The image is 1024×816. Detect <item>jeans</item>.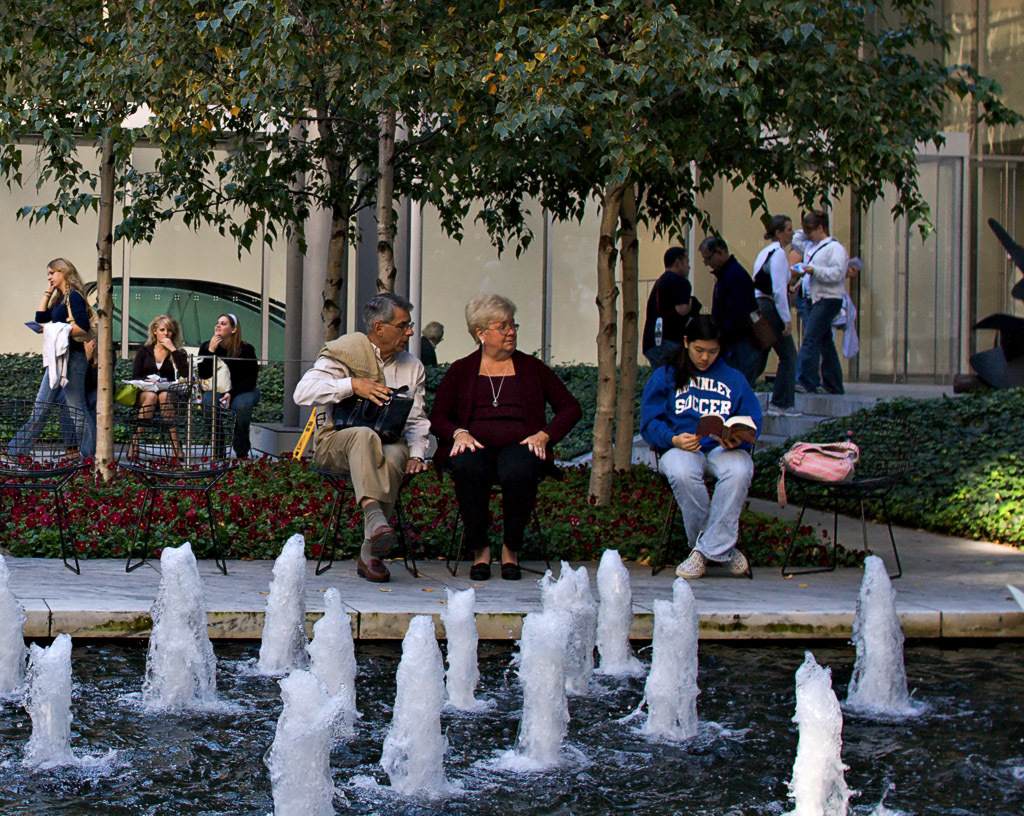
Detection: (x1=200, y1=392, x2=260, y2=460).
